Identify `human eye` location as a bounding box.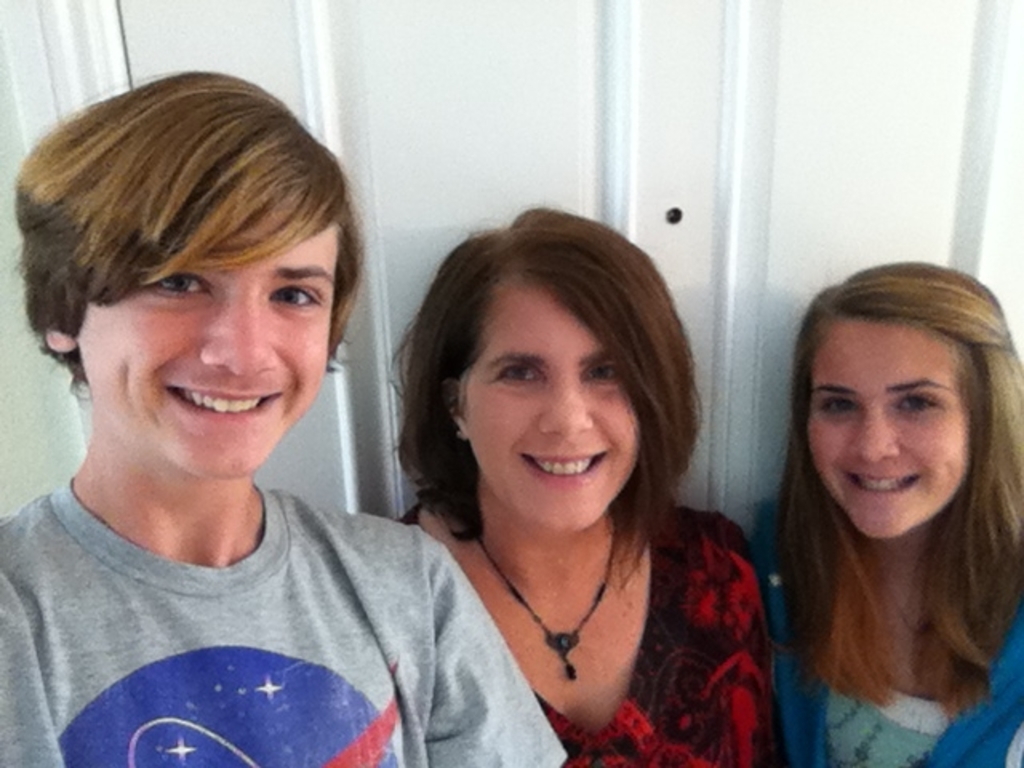
[888, 394, 939, 418].
